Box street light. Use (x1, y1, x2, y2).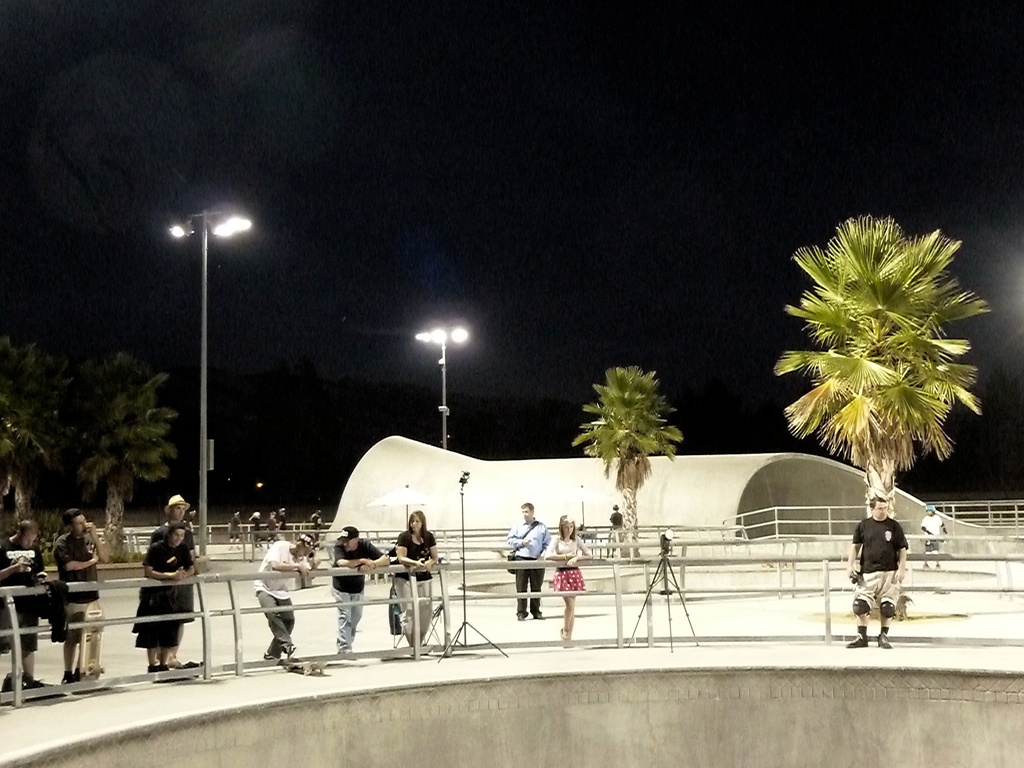
(413, 325, 467, 450).
